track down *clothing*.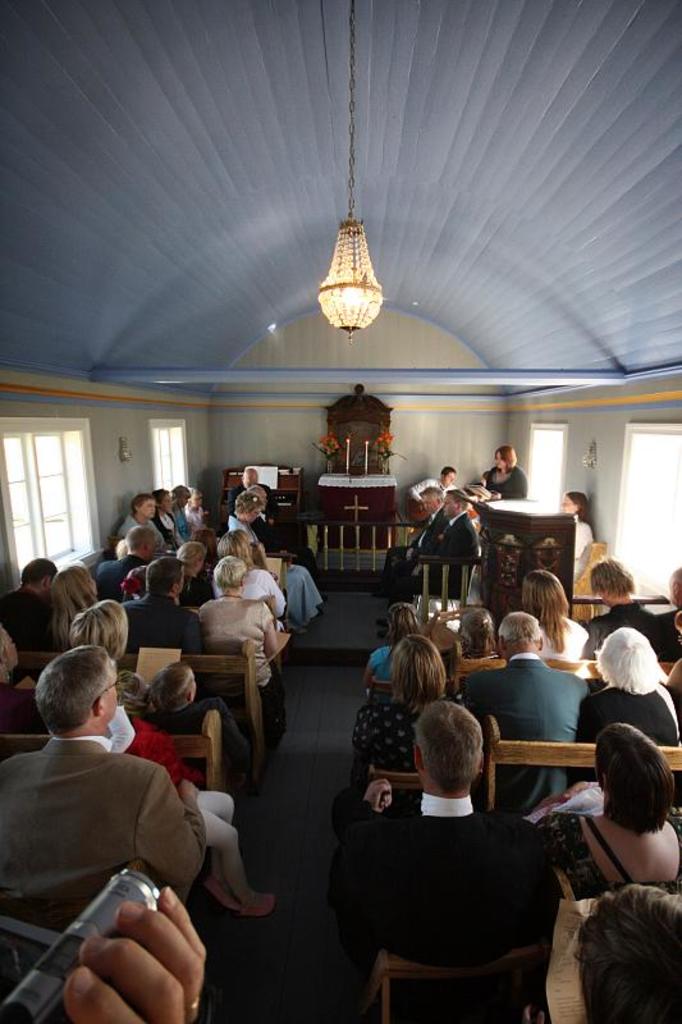
Tracked to <box>233,562,292,625</box>.
